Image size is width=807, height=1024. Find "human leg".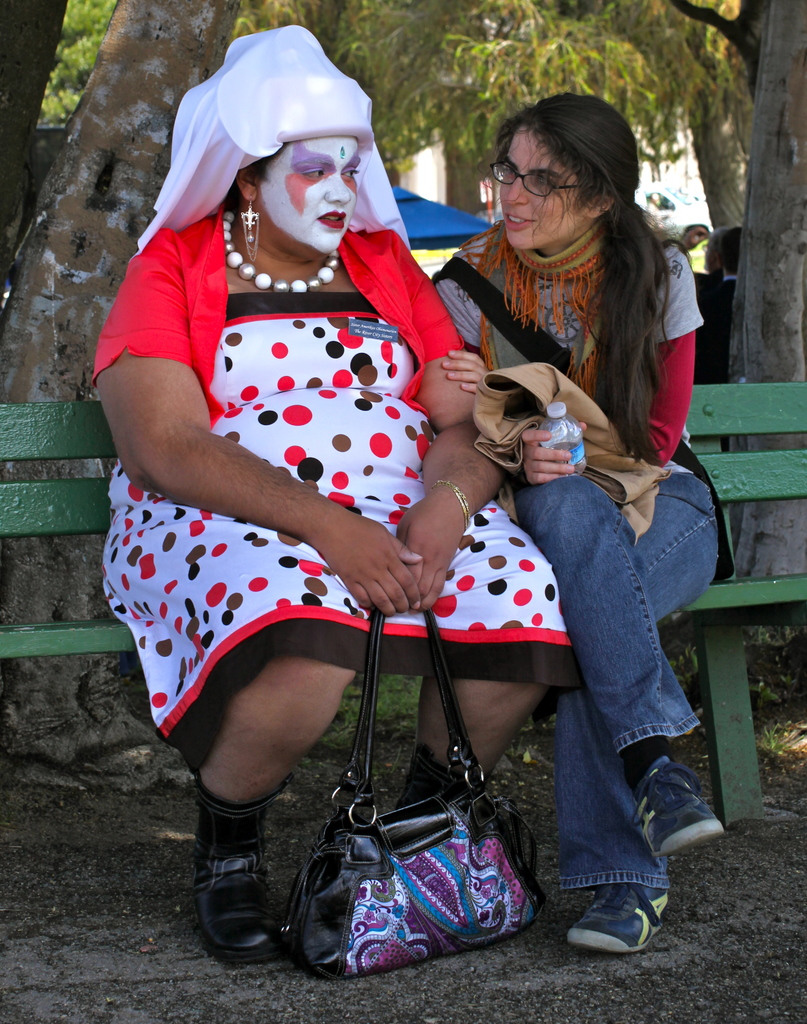
{"left": 537, "top": 448, "right": 713, "bottom": 973}.
